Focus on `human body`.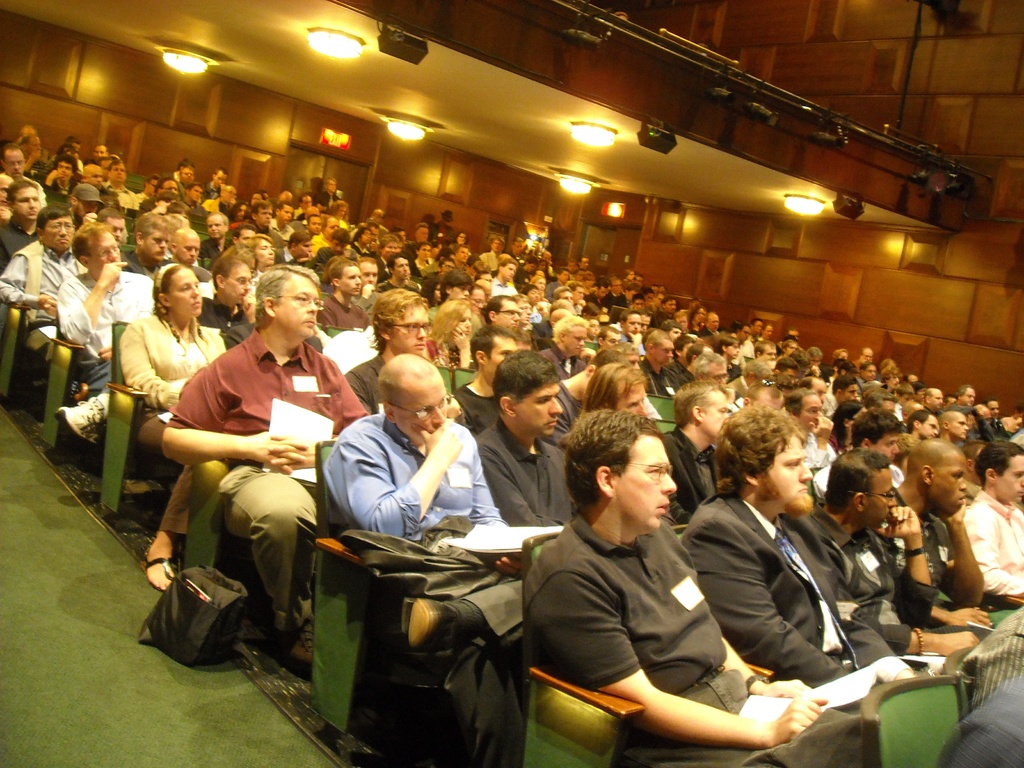
Focused at [left=61, top=217, right=164, bottom=445].
